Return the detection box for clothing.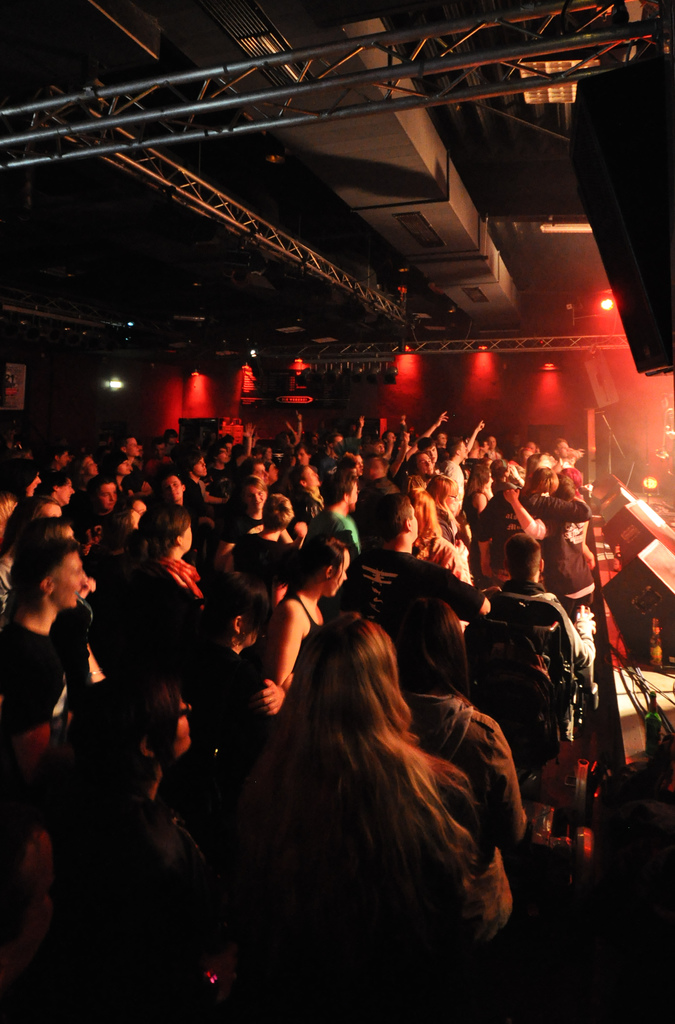
detection(245, 579, 318, 722).
